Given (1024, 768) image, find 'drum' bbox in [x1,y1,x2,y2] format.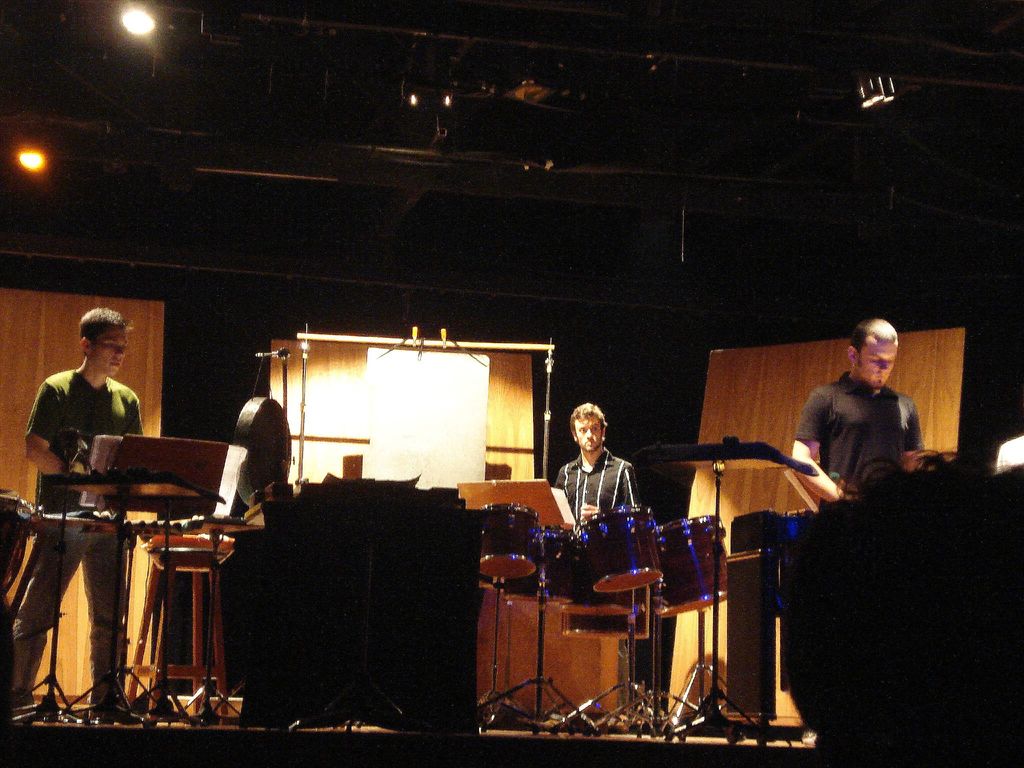
[501,525,580,605].
